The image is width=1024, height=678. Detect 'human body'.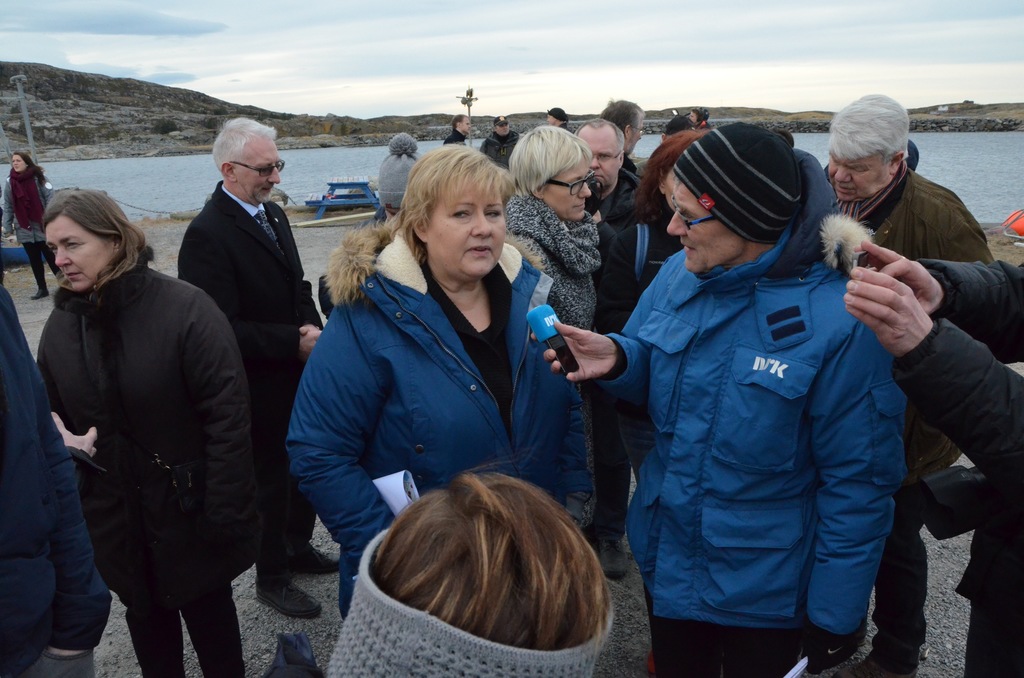
Detection: x1=606 y1=96 x2=644 y2=176.
